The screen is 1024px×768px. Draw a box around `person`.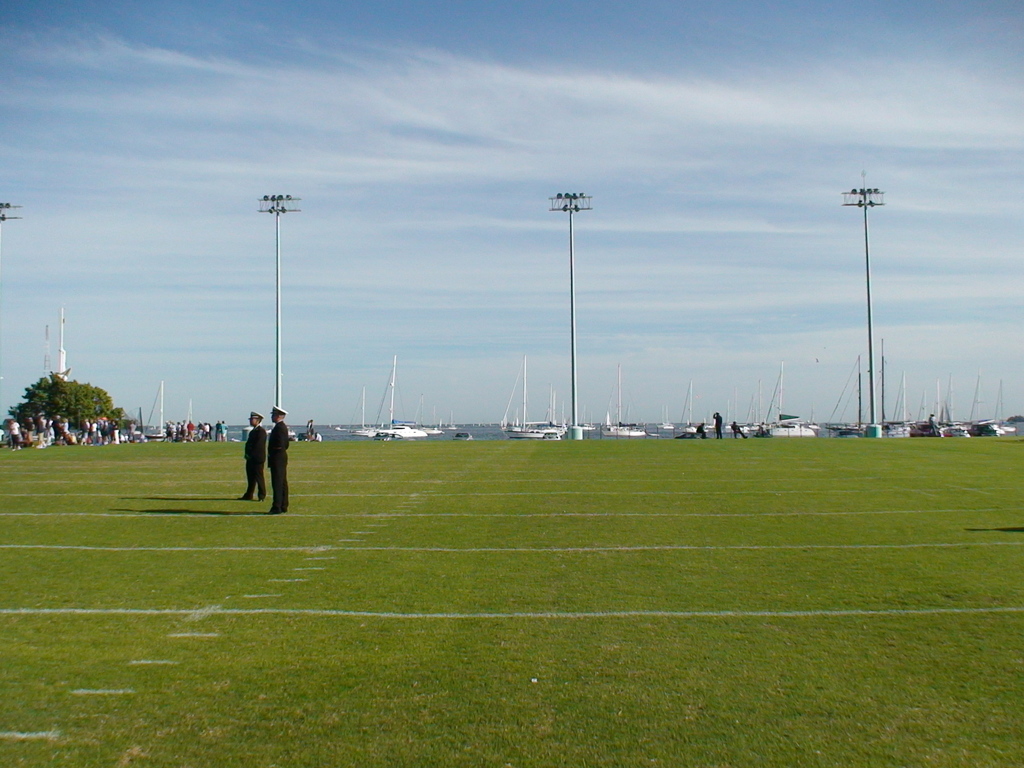
{"left": 713, "top": 411, "right": 721, "bottom": 436}.
